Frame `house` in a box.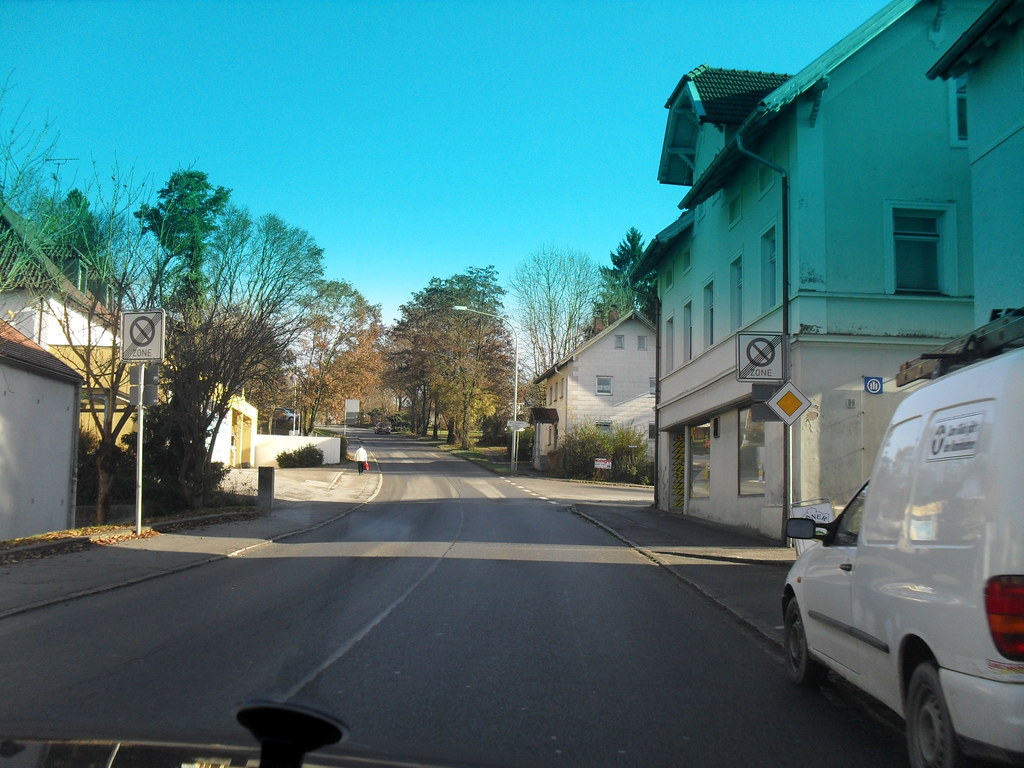
630:0:1023:549.
